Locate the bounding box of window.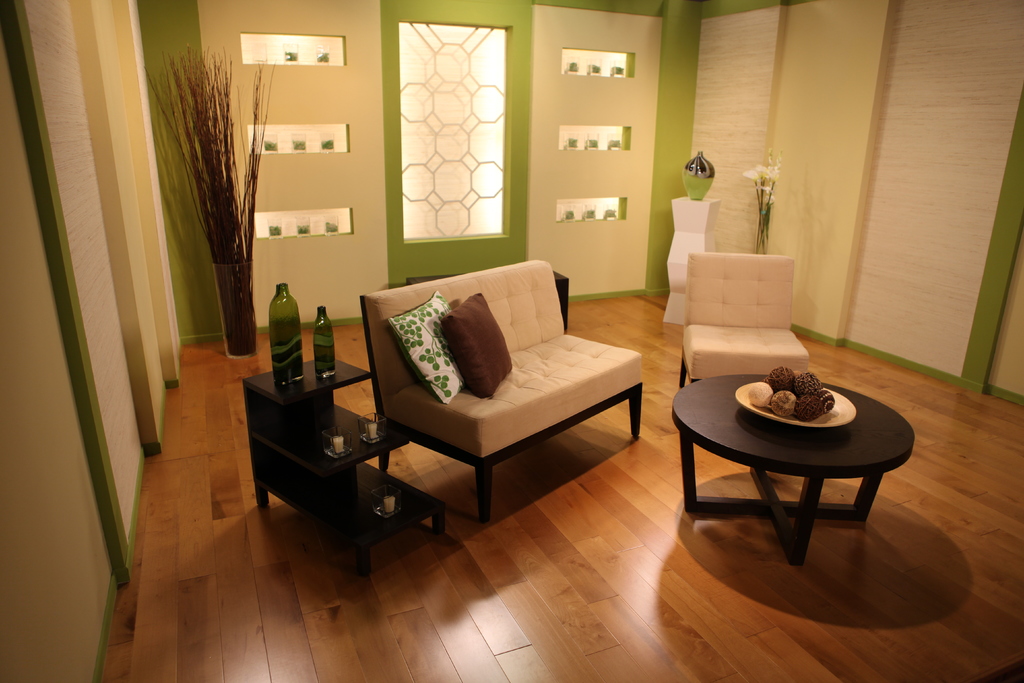
Bounding box: locate(387, 0, 544, 281).
